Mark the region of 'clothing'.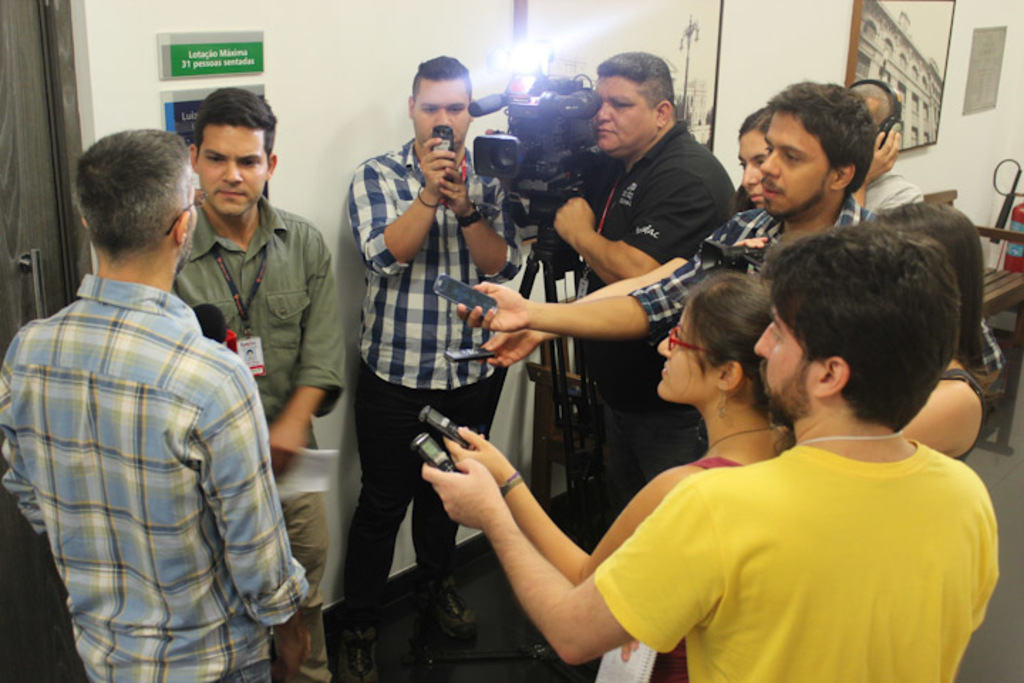
Region: bbox=(865, 166, 940, 221).
